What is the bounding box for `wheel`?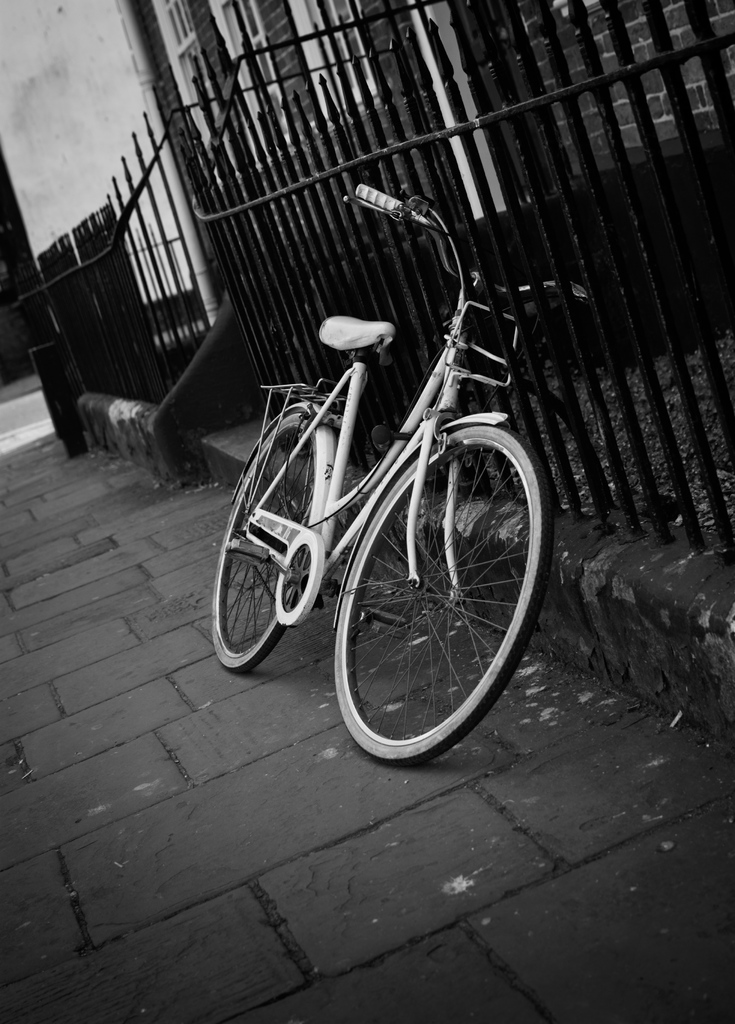
x1=334, y1=424, x2=529, y2=748.
